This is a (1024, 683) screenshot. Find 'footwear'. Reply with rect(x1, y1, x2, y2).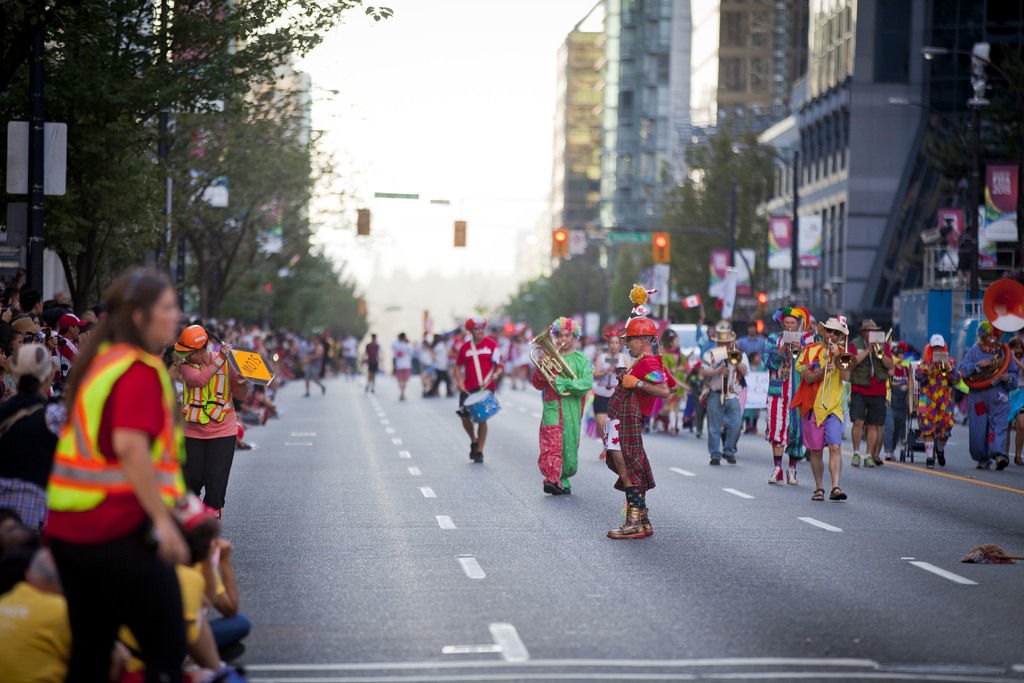
rect(863, 456, 875, 468).
